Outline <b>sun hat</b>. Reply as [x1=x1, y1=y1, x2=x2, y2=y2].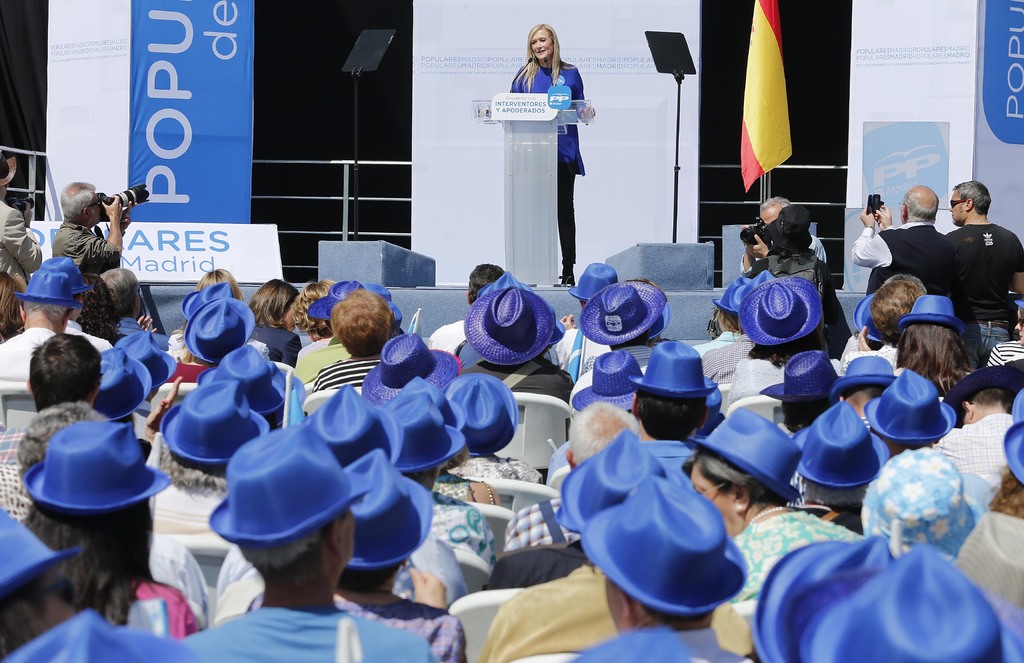
[x1=554, y1=426, x2=694, y2=541].
